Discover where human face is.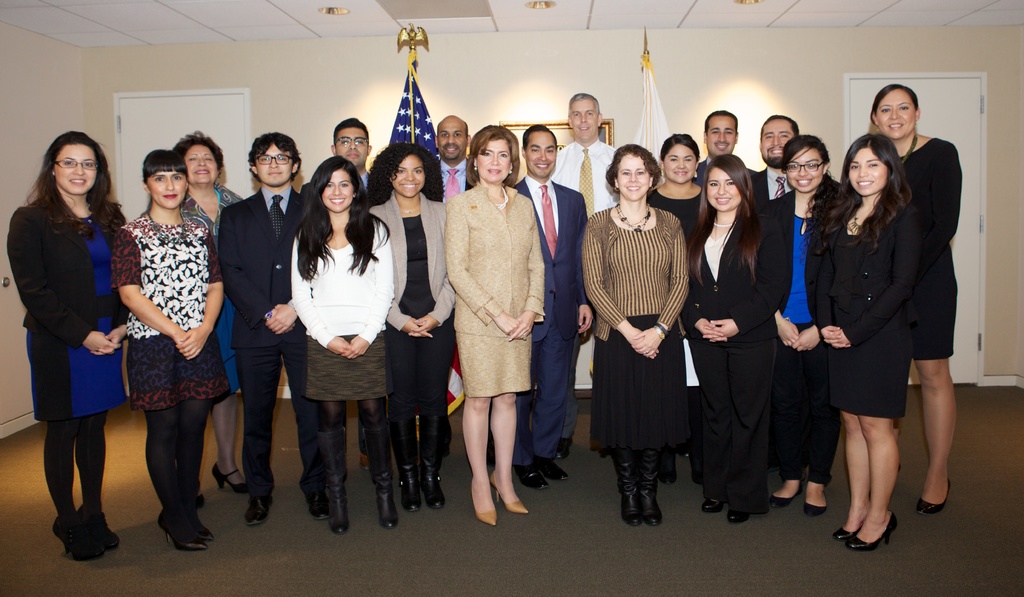
Discovered at (788,149,824,194).
